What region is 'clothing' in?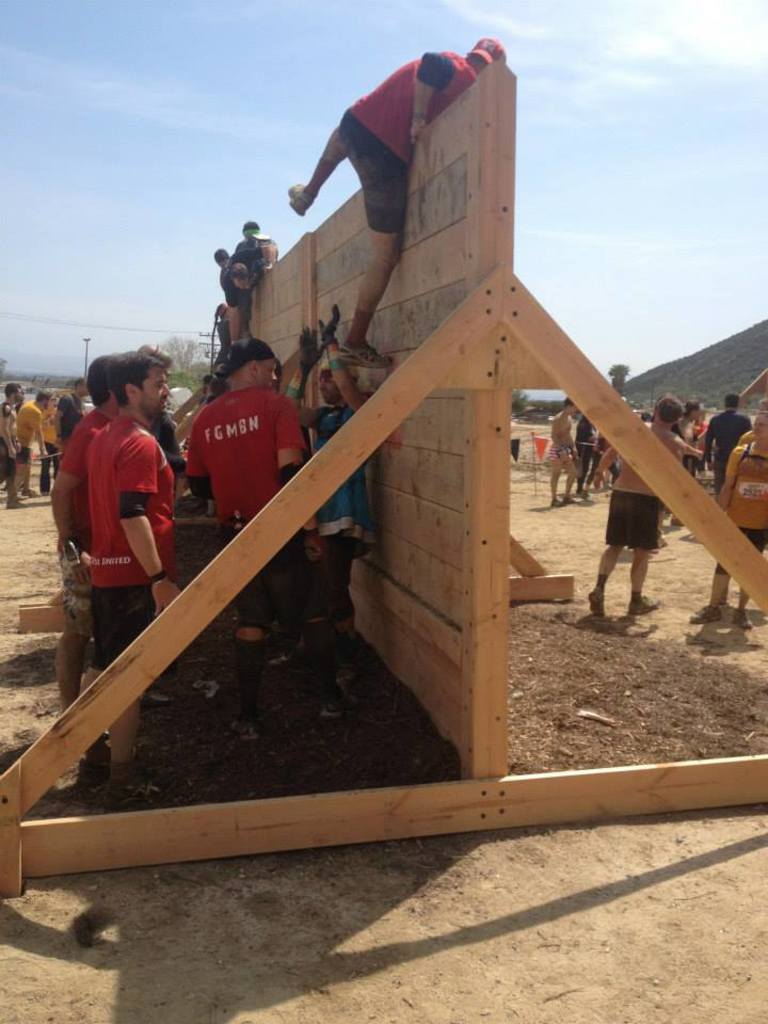
bbox=(709, 411, 757, 455).
